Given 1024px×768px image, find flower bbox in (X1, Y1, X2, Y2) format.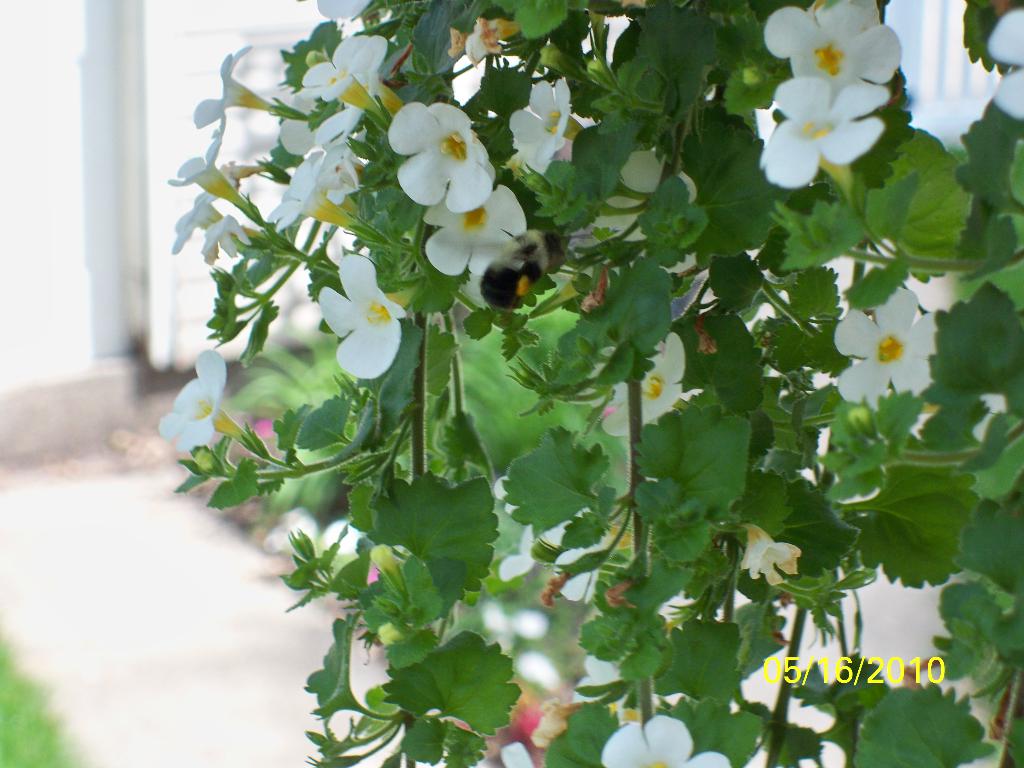
(167, 113, 276, 218).
